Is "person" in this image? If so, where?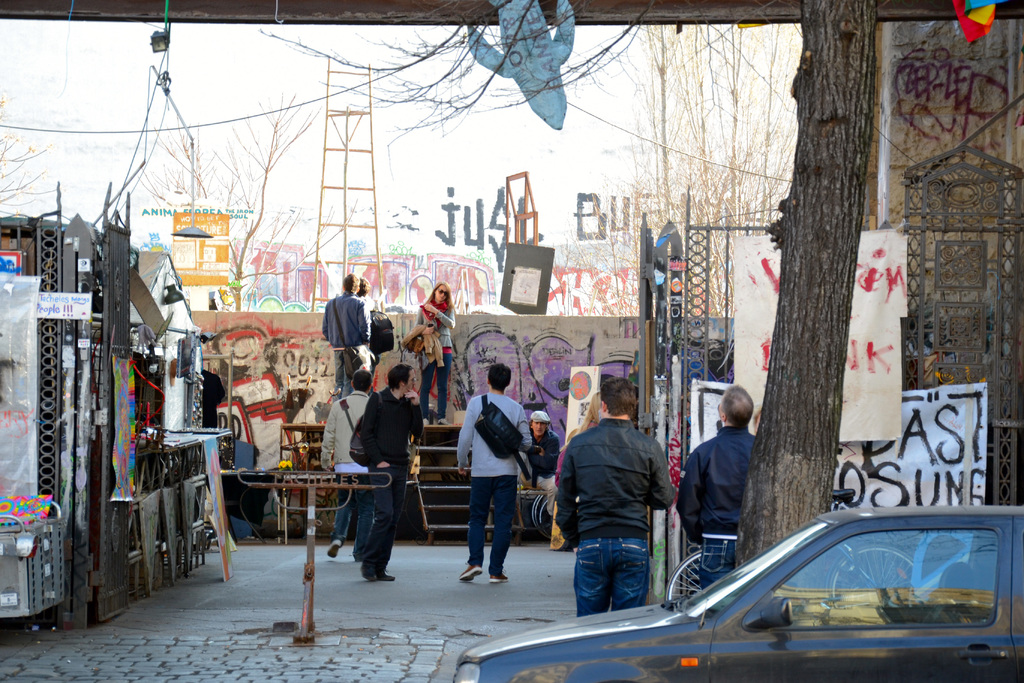
Yes, at [left=527, top=409, right=566, bottom=515].
